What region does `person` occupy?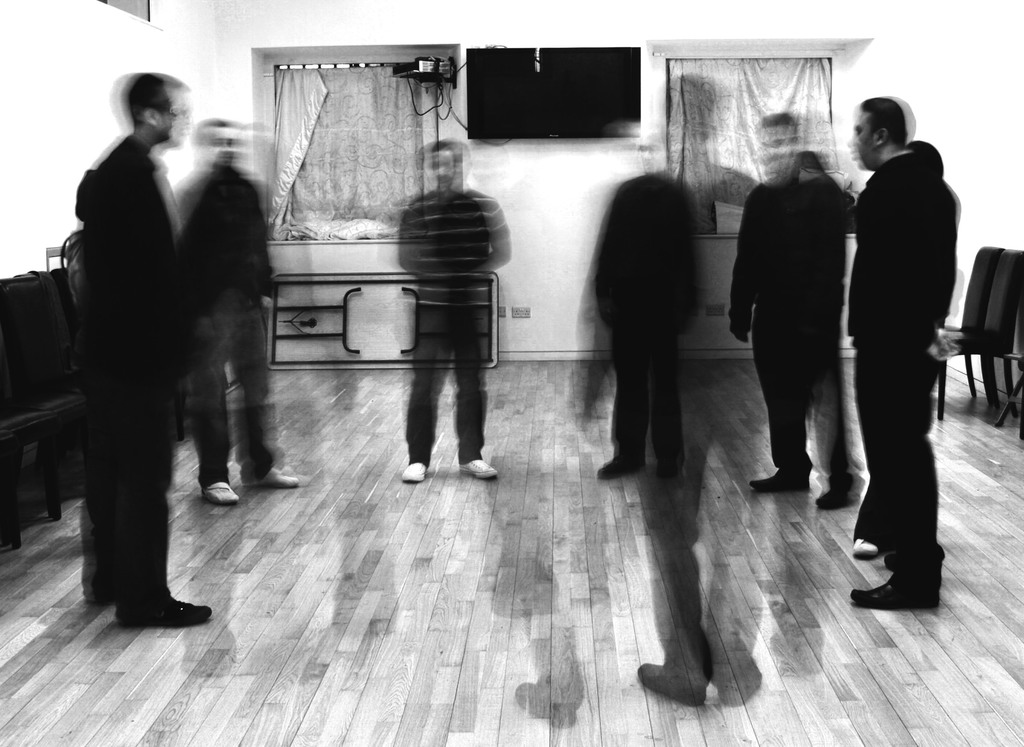
[x1=392, y1=136, x2=515, y2=479].
